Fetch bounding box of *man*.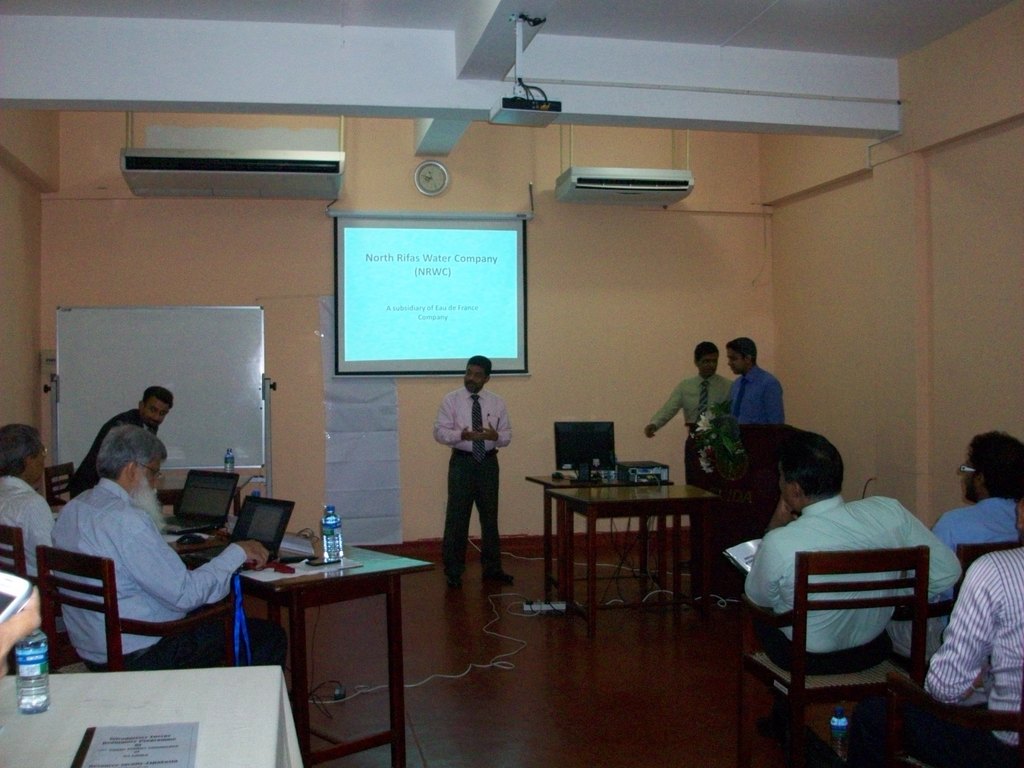
Bbox: {"x1": 0, "y1": 426, "x2": 59, "y2": 580}.
